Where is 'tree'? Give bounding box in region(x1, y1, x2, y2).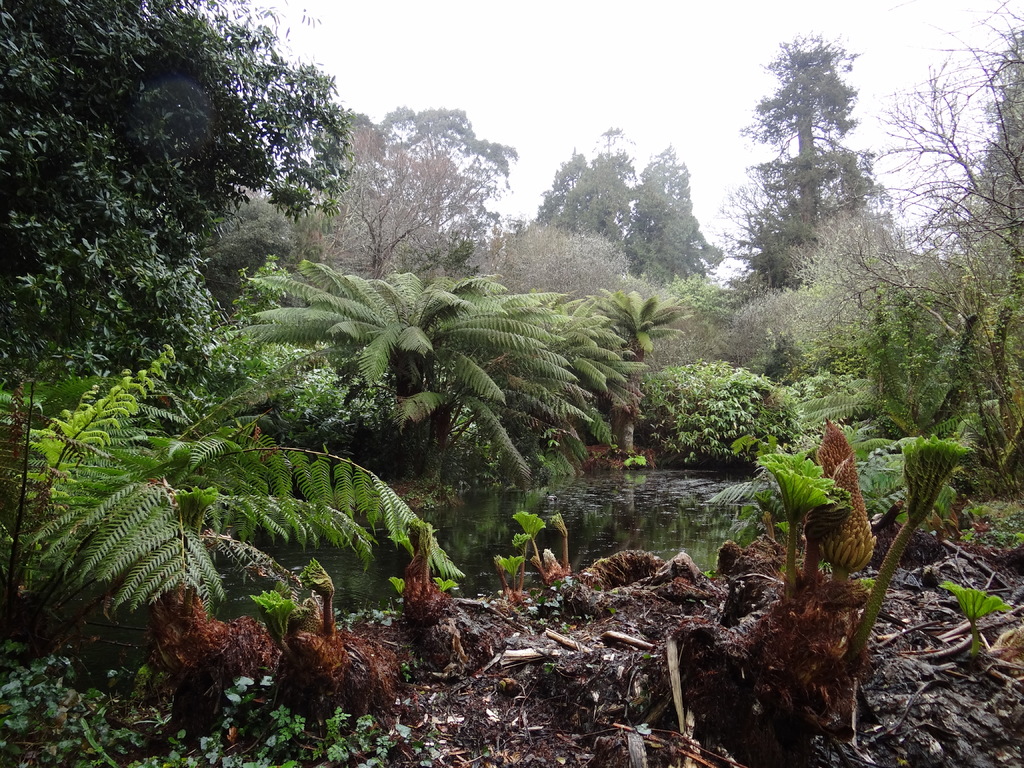
region(735, 35, 892, 339).
